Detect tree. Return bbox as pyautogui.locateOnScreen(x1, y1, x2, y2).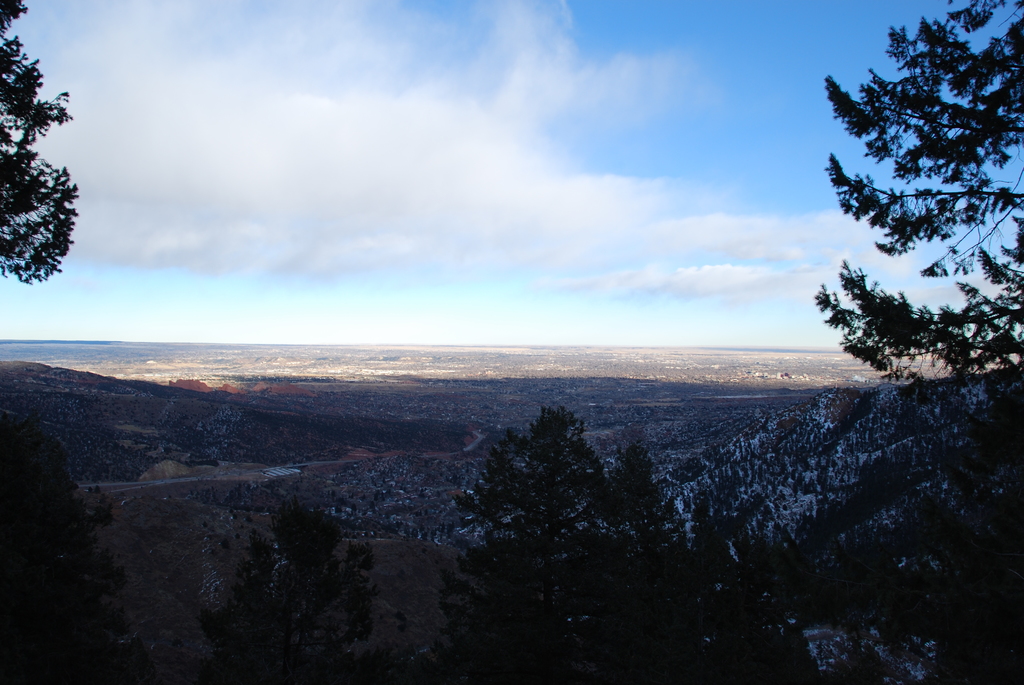
pyautogui.locateOnScreen(434, 404, 611, 684).
